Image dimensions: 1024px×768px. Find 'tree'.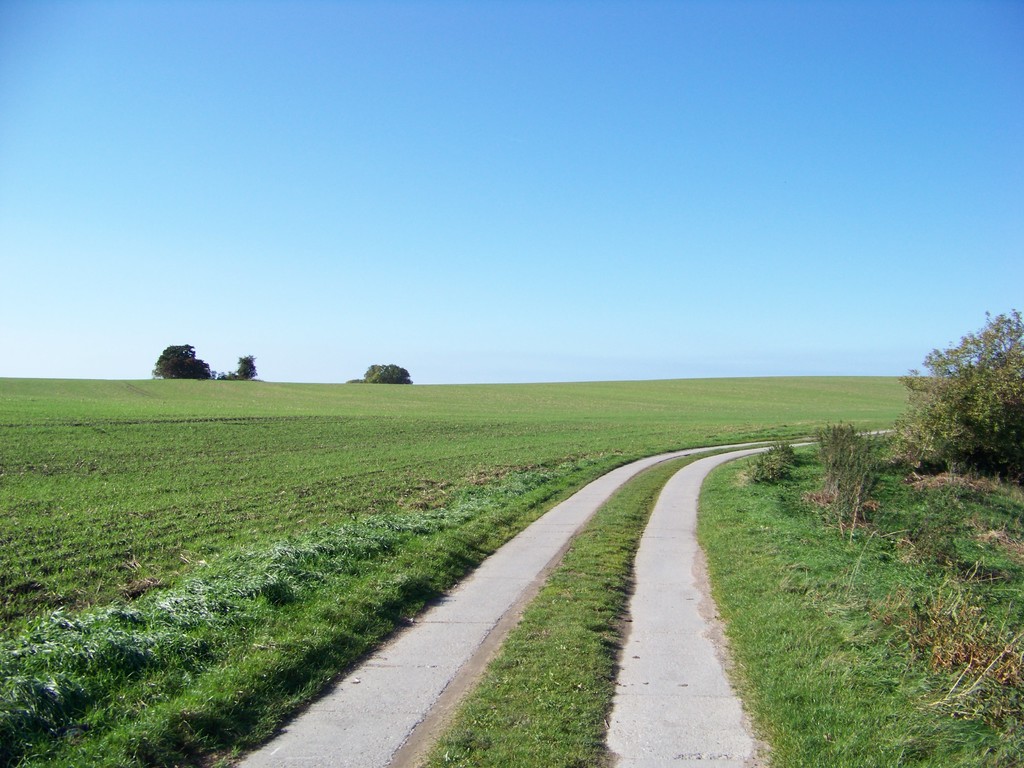
select_region(897, 305, 1023, 479).
